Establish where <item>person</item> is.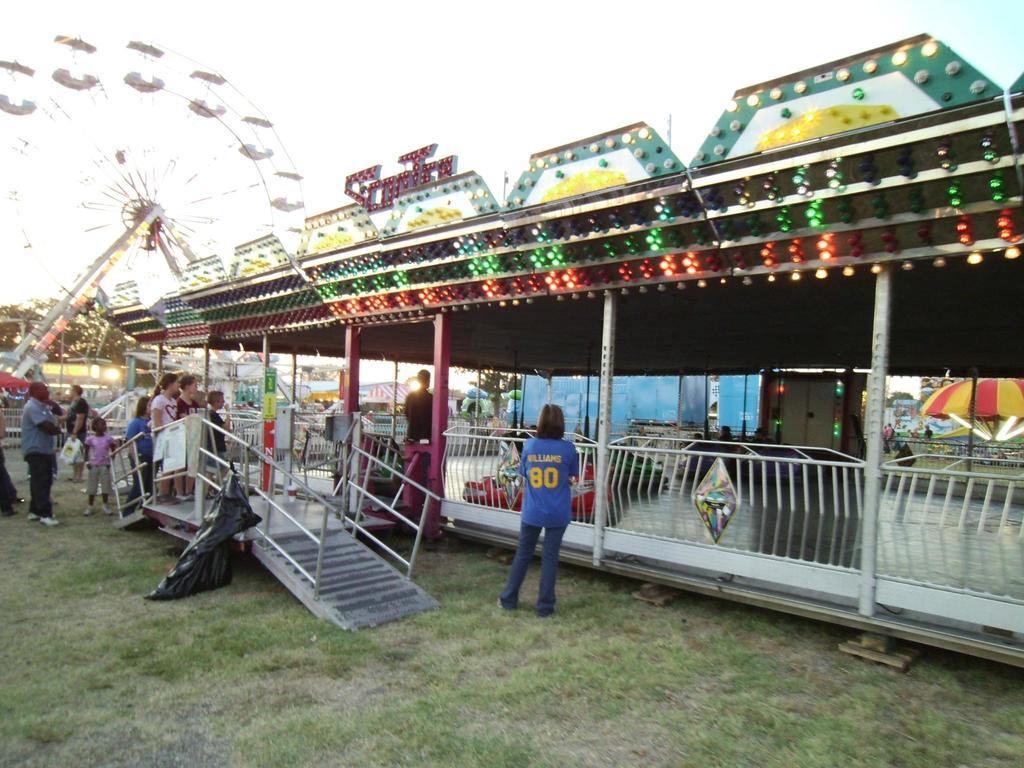
Established at left=18, top=379, right=68, bottom=532.
